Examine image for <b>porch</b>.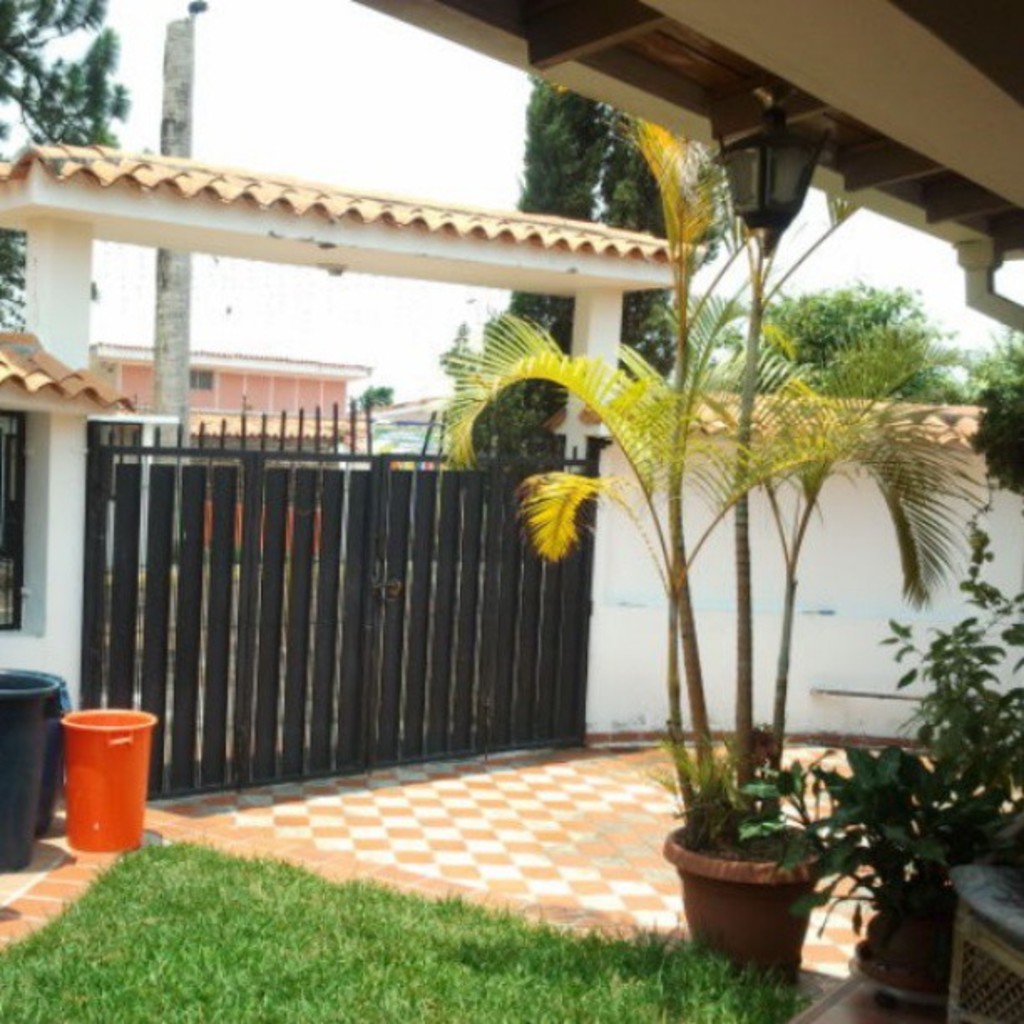
Examination result: box(0, 371, 1022, 1022).
